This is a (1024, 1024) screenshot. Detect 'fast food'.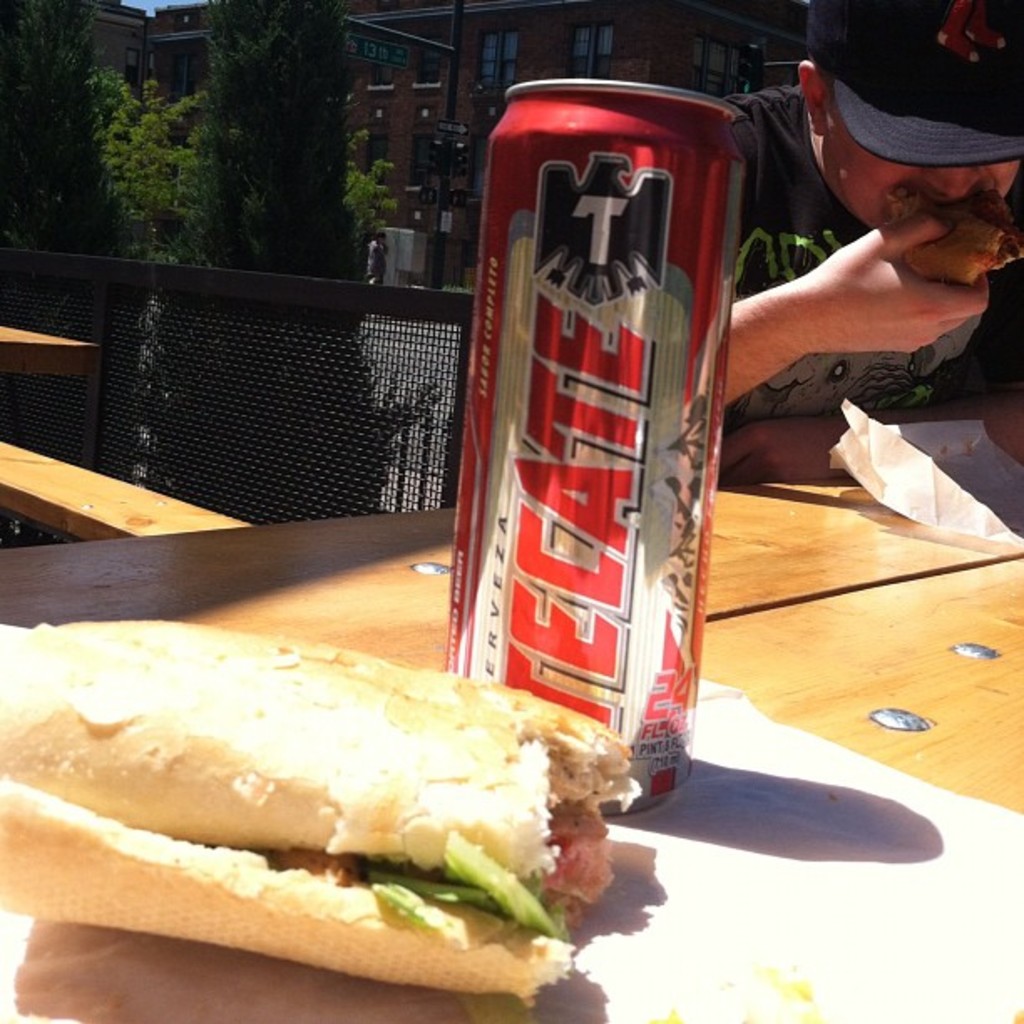
left=7, top=627, right=606, bottom=1001.
